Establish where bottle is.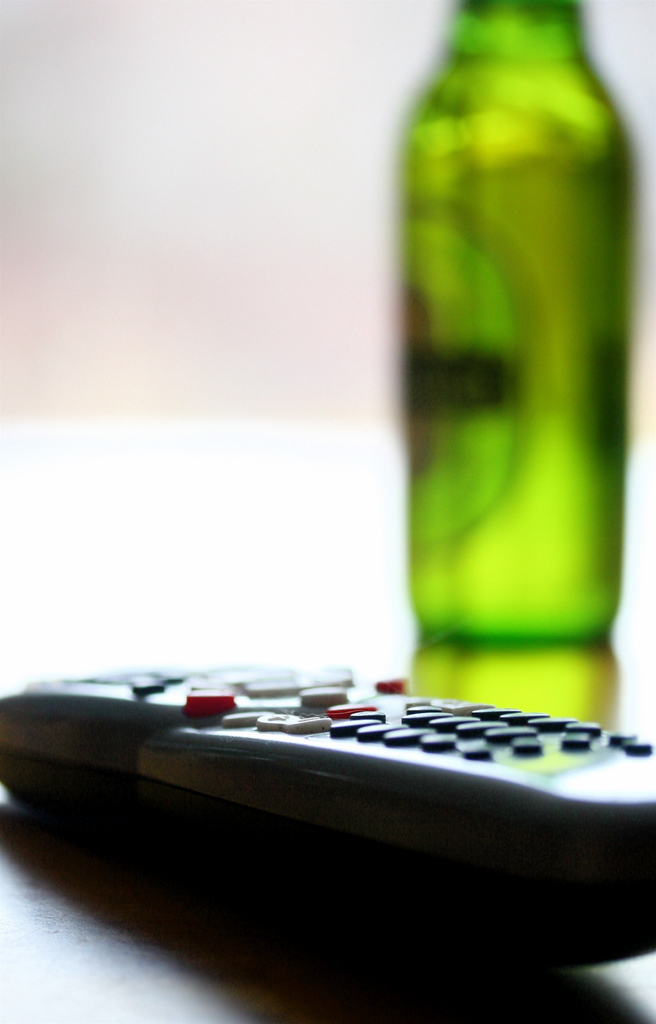
Established at rect(387, 0, 639, 785).
